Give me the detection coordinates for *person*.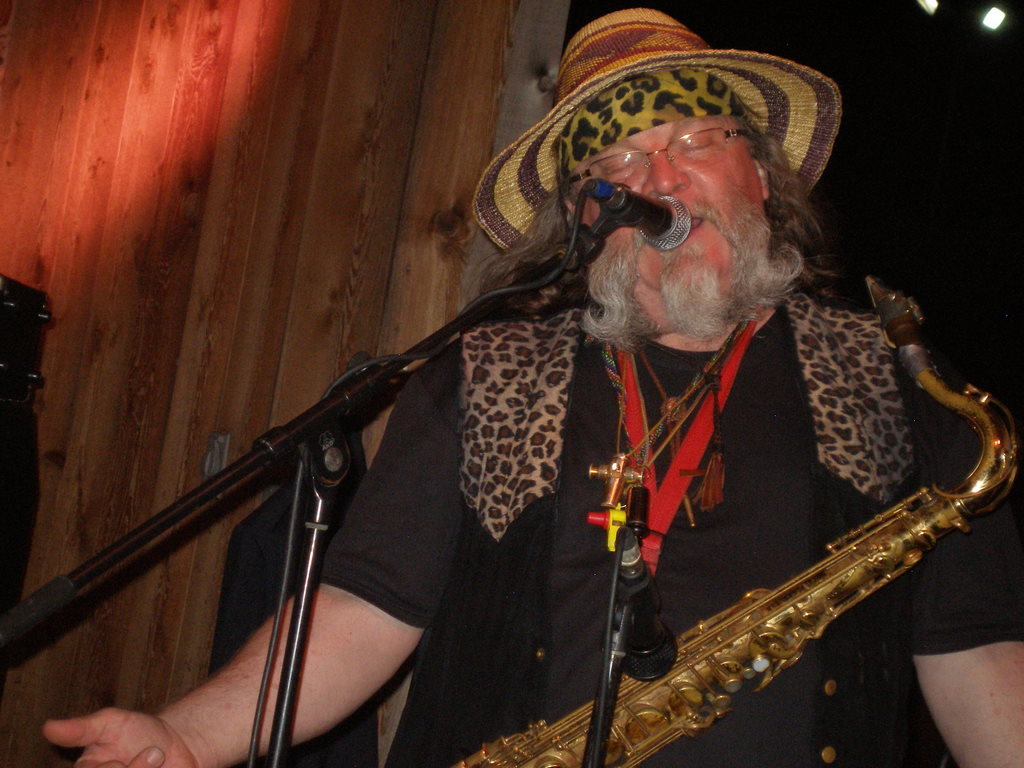
251:32:979:755.
